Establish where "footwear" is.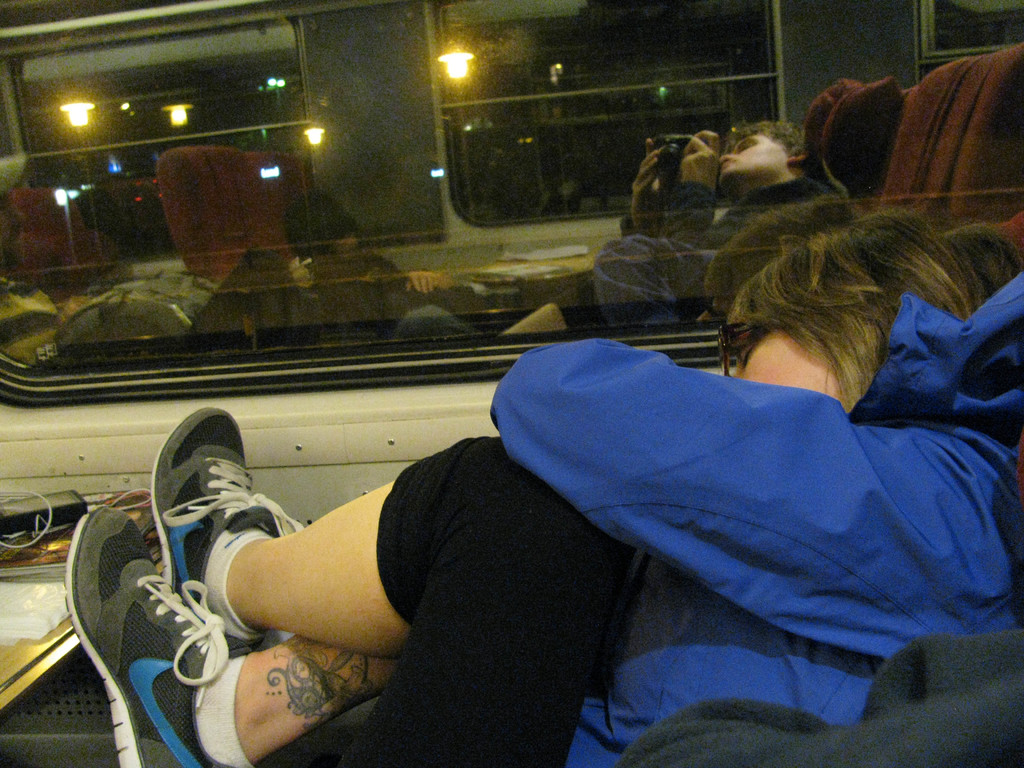
Established at <box>60,500,242,767</box>.
